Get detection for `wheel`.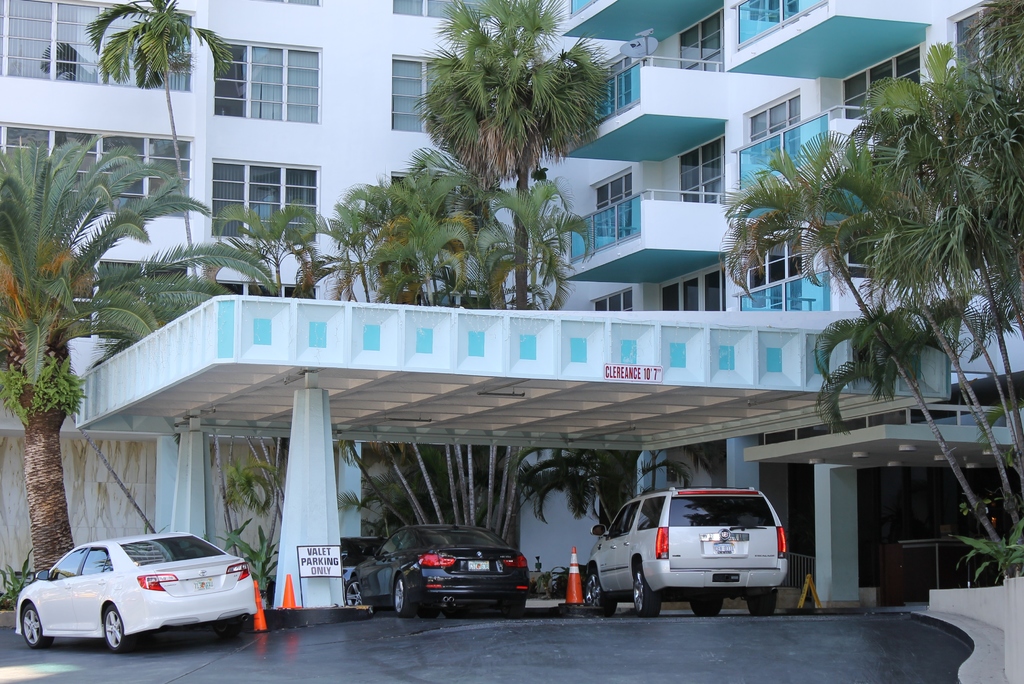
Detection: <box>18,601,55,651</box>.
